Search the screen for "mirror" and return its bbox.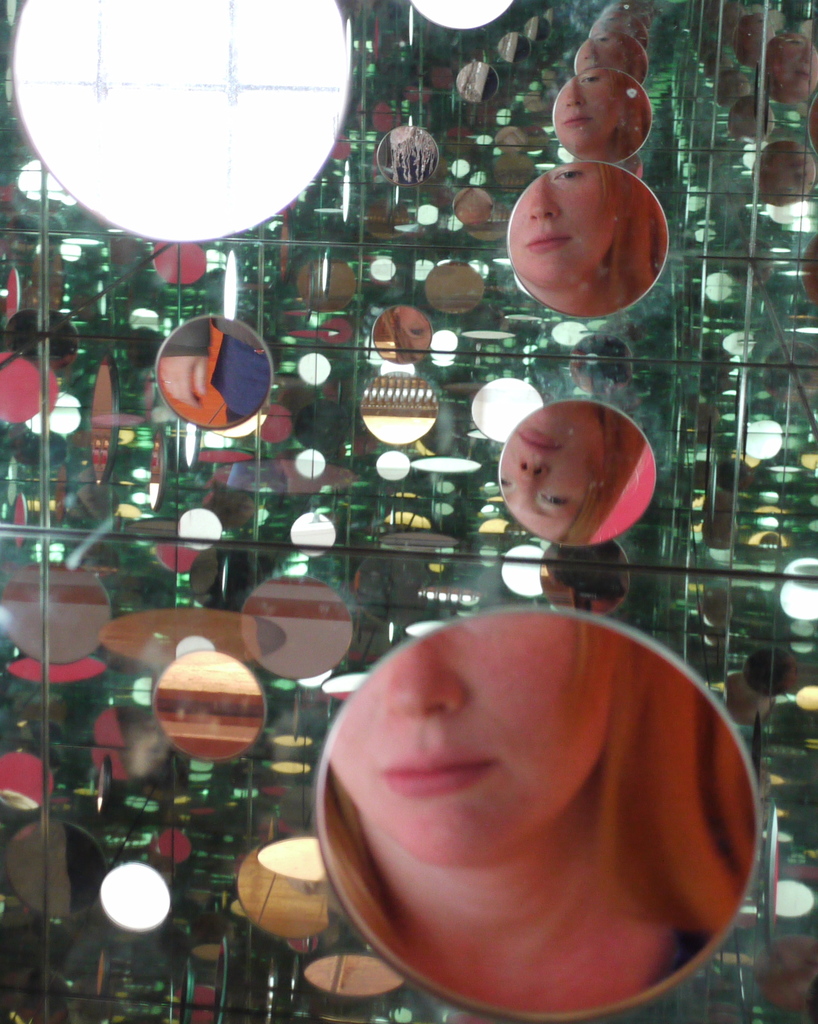
Found: rect(593, 16, 646, 45).
